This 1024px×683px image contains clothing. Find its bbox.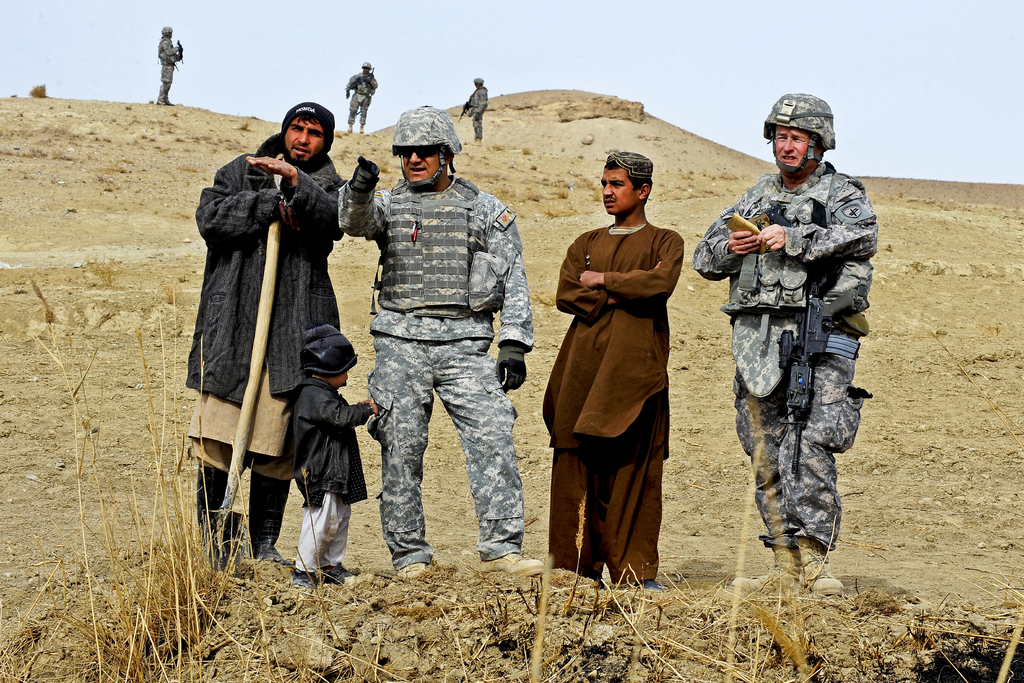
466,88,486,143.
